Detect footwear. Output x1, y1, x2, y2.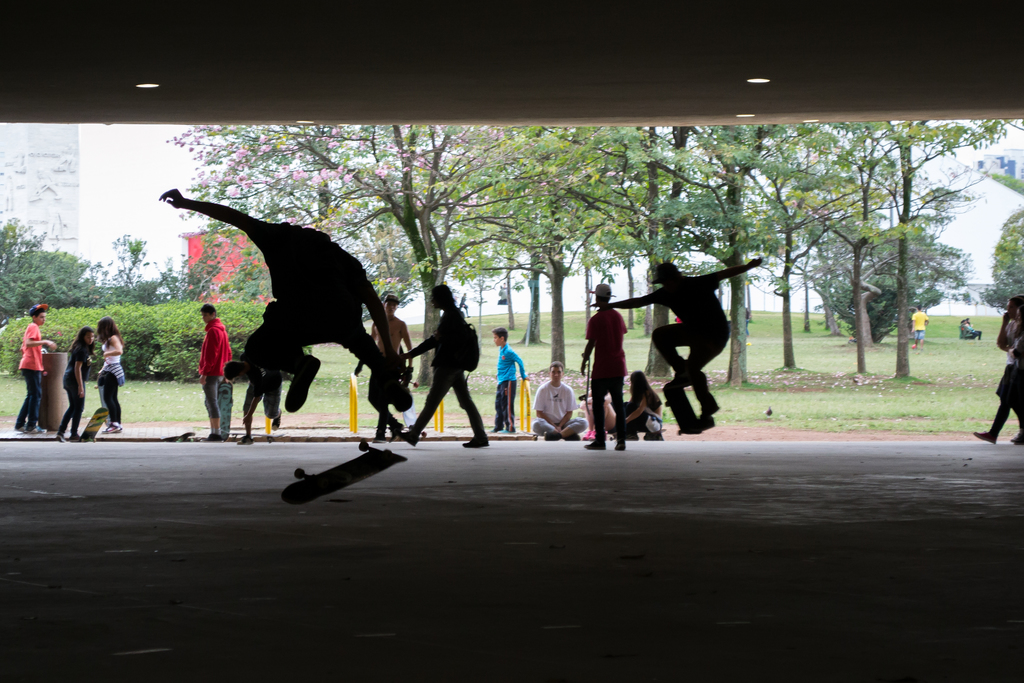
971, 430, 998, 444.
